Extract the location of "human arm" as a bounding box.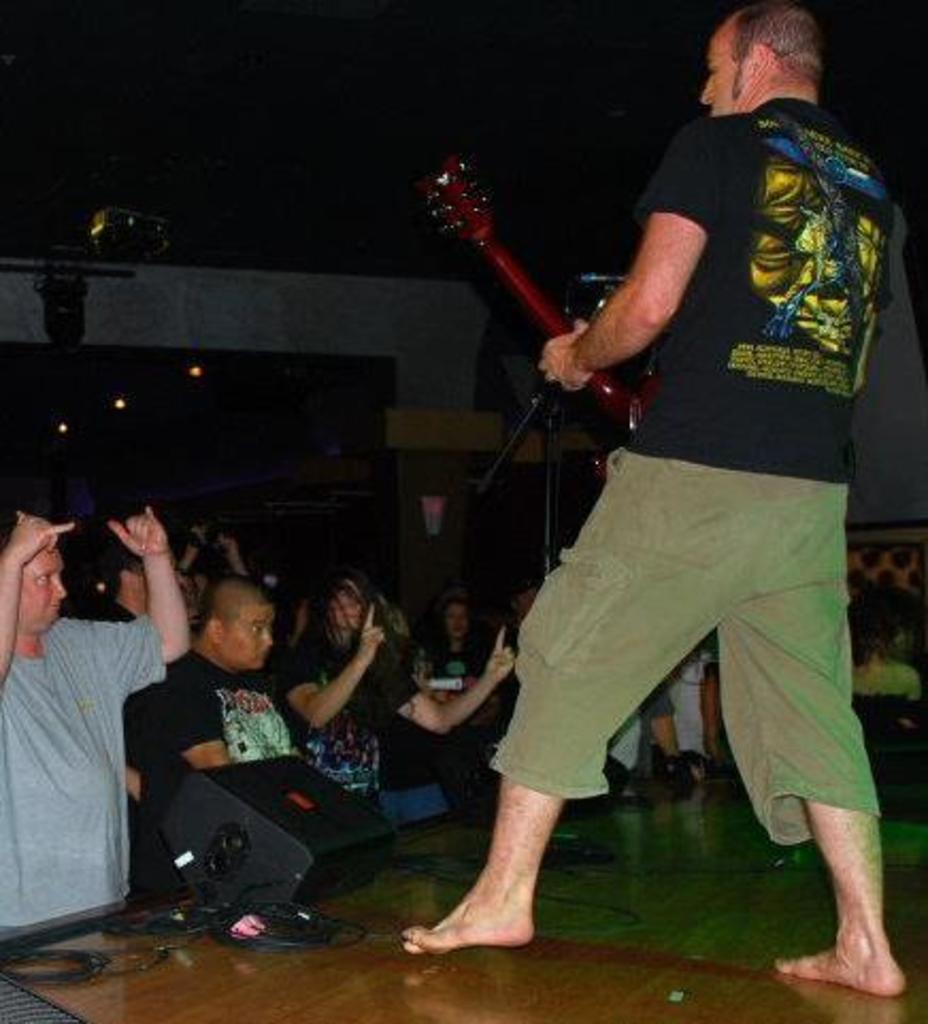
[275, 596, 385, 737].
